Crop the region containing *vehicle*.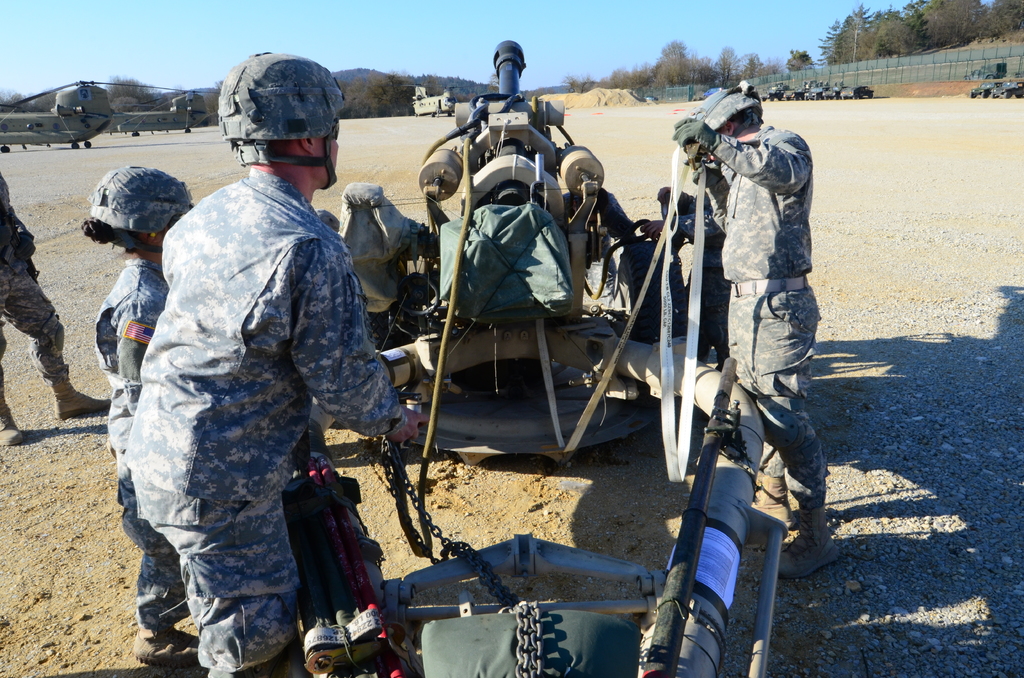
Crop region: {"x1": 99, "y1": 83, "x2": 224, "y2": 136}.
